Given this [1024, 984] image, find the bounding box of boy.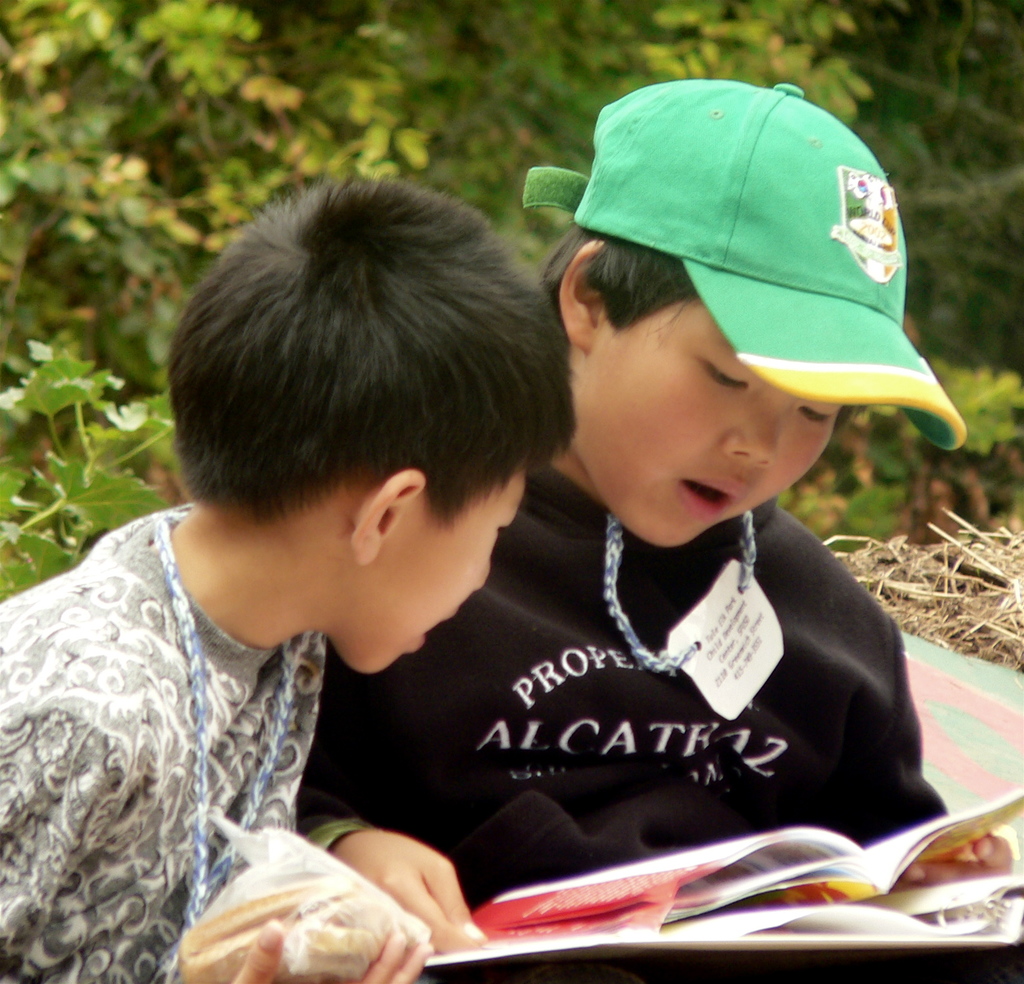
box(291, 74, 1017, 979).
